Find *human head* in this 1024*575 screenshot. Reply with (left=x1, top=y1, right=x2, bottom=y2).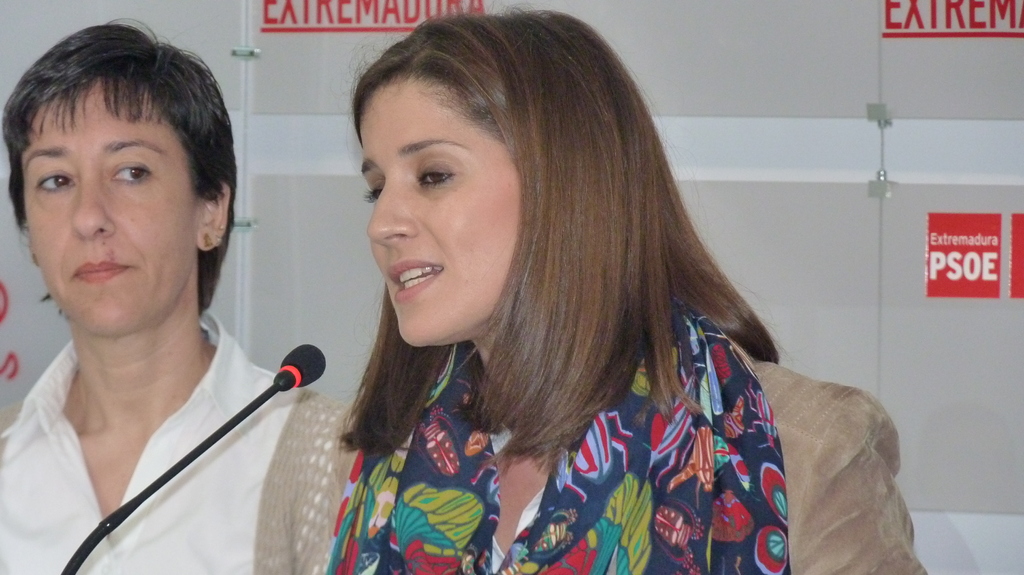
(left=12, top=26, right=225, bottom=315).
